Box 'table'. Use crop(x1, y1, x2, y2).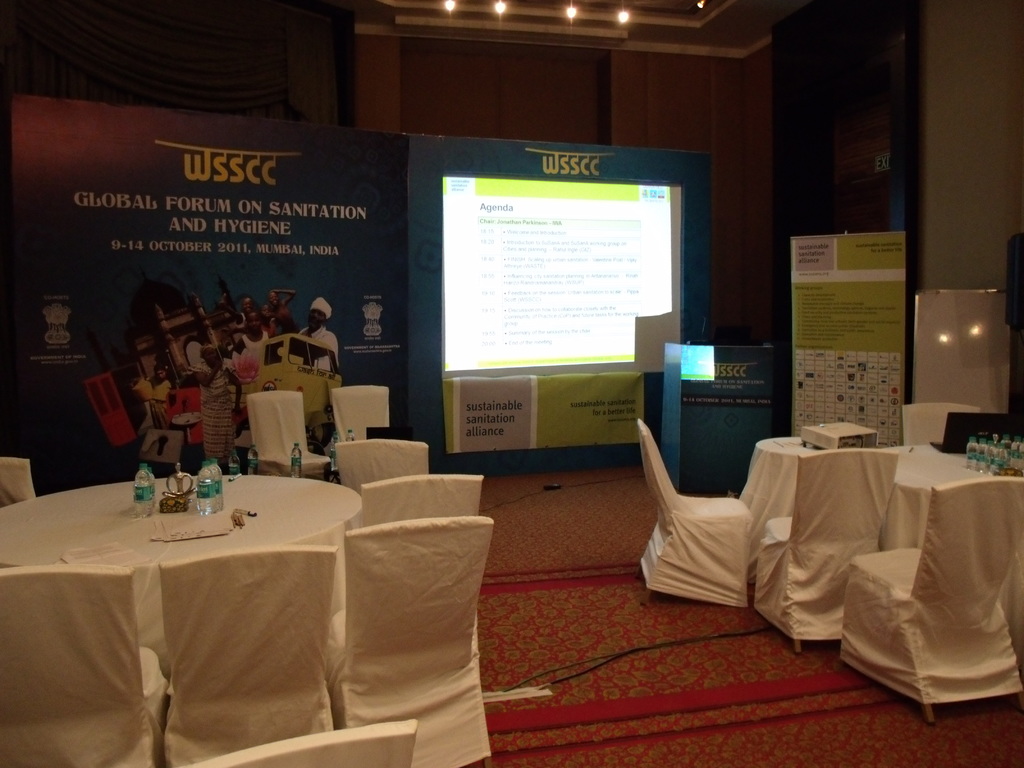
crop(0, 472, 365, 673).
